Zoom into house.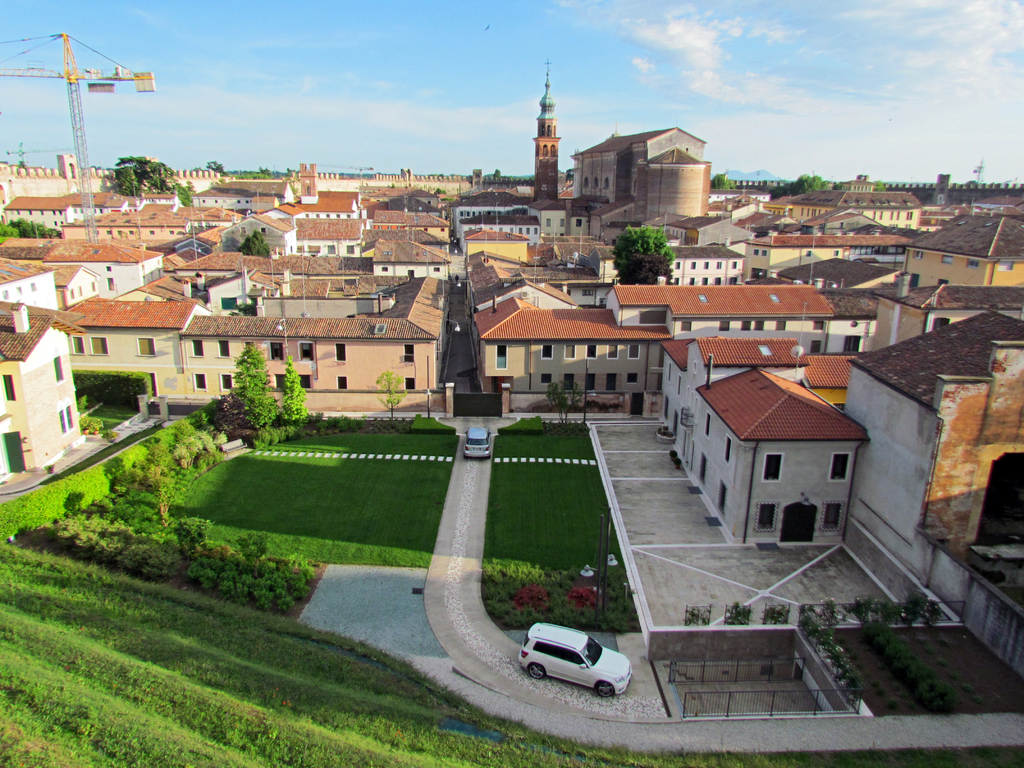
Zoom target: l=175, t=248, r=340, b=298.
